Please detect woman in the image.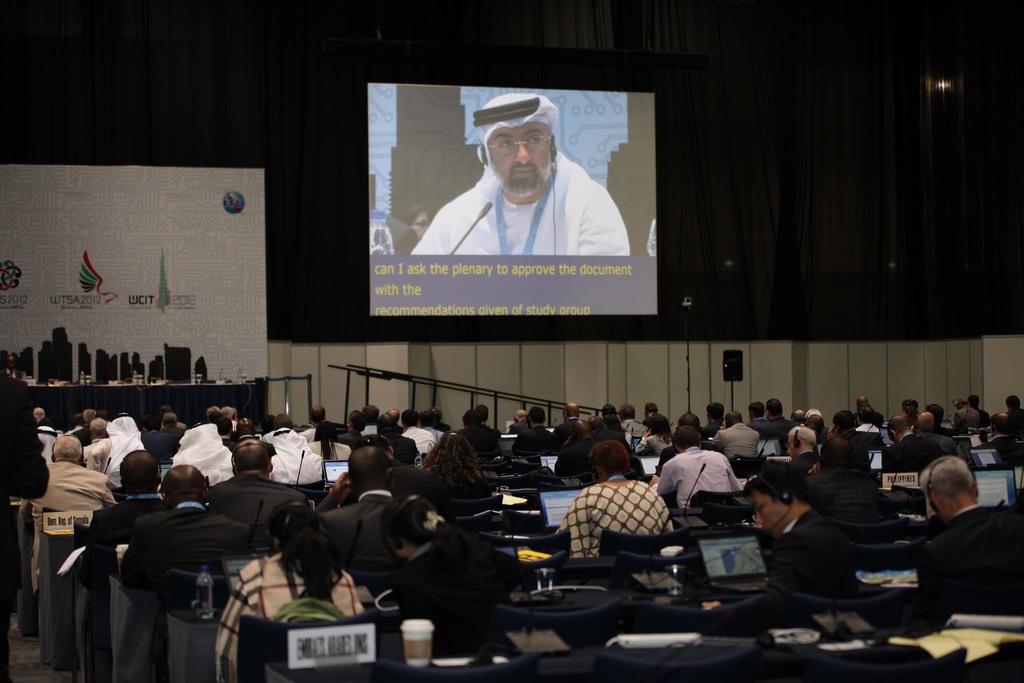
{"x1": 426, "y1": 431, "x2": 485, "y2": 481}.
